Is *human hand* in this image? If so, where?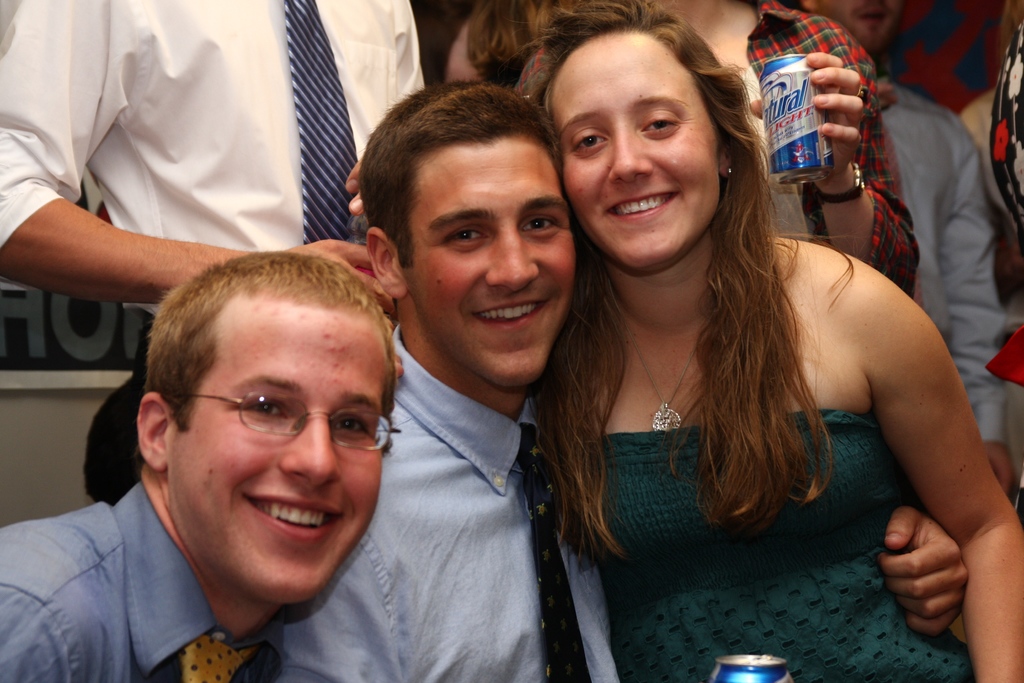
Yes, at (745, 52, 865, 183).
